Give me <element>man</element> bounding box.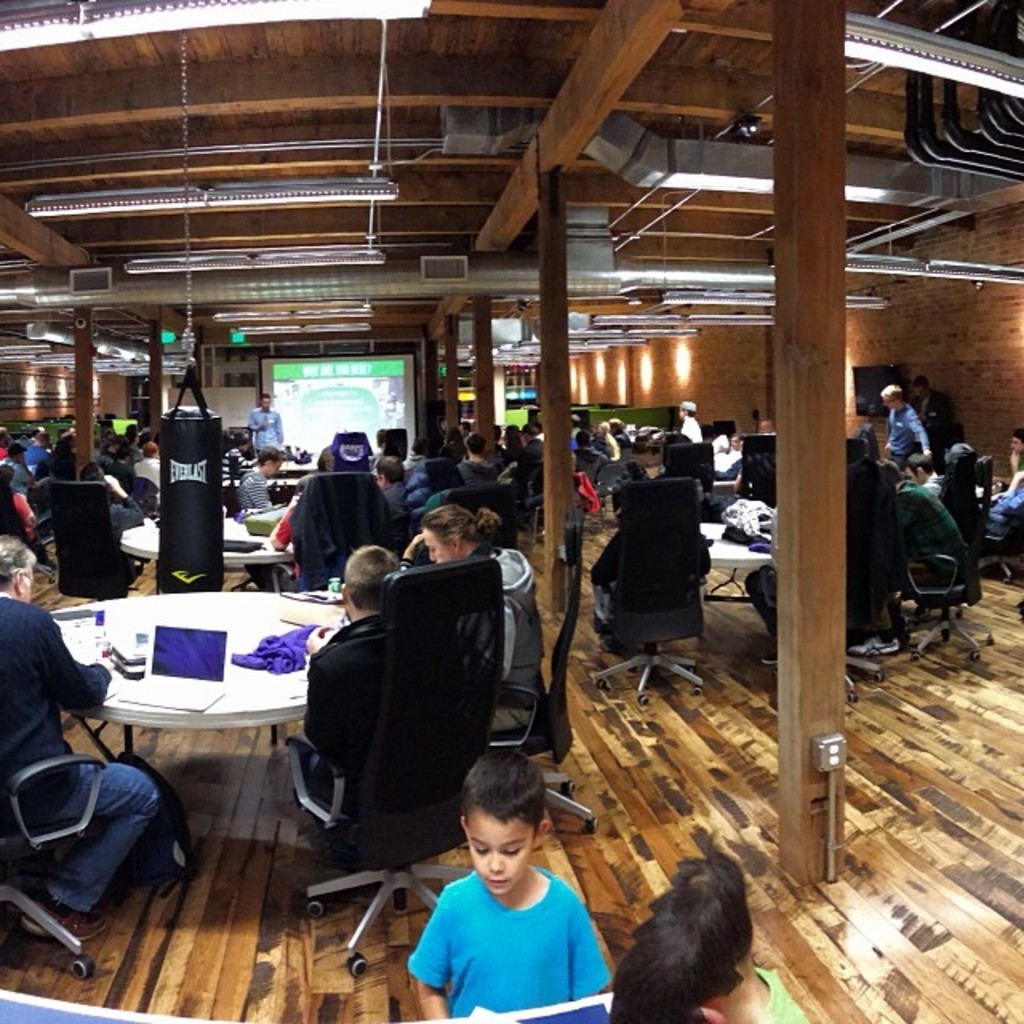
<box>570,430,611,480</box>.
